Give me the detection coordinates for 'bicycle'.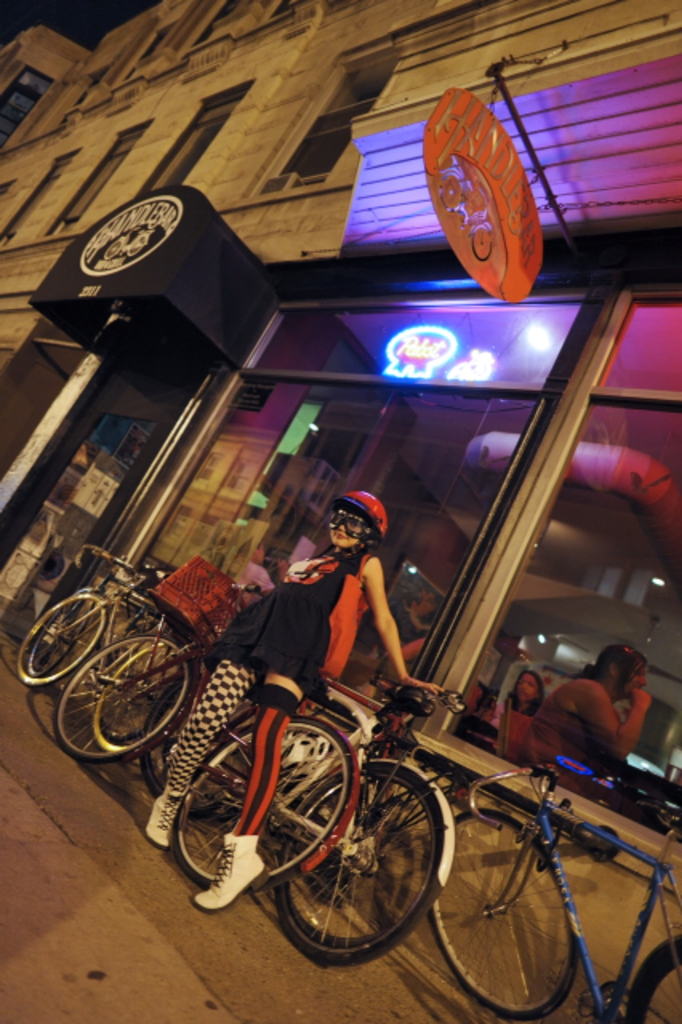
{"left": 146, "top": 584, "right": 459, "bottom": 970}.
